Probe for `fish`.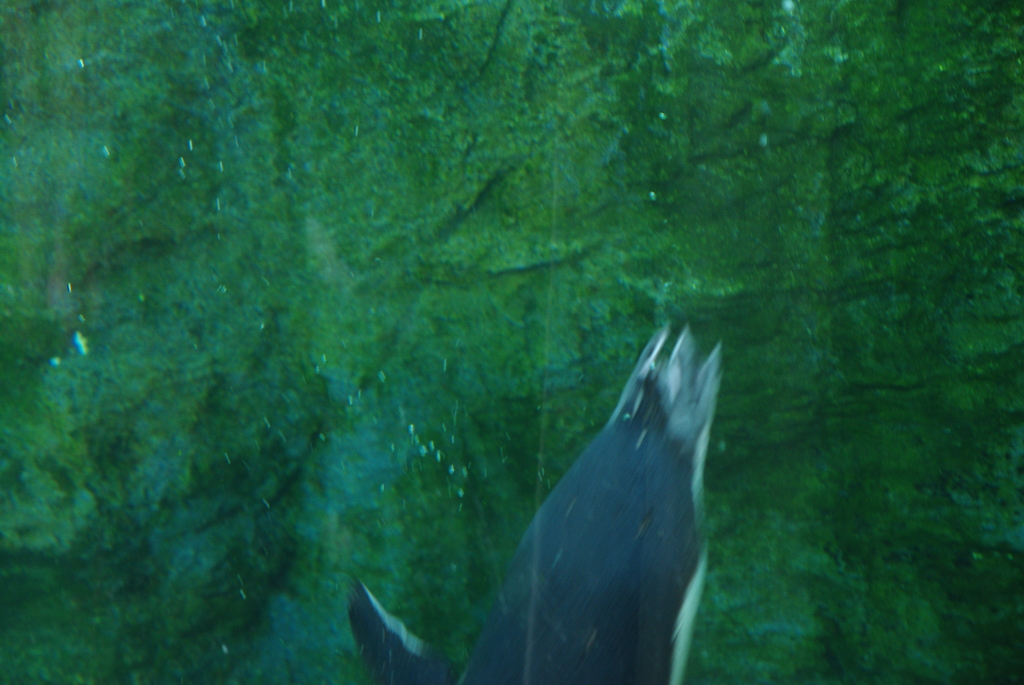
Probe result: box=[415, 316, 769, 684].
